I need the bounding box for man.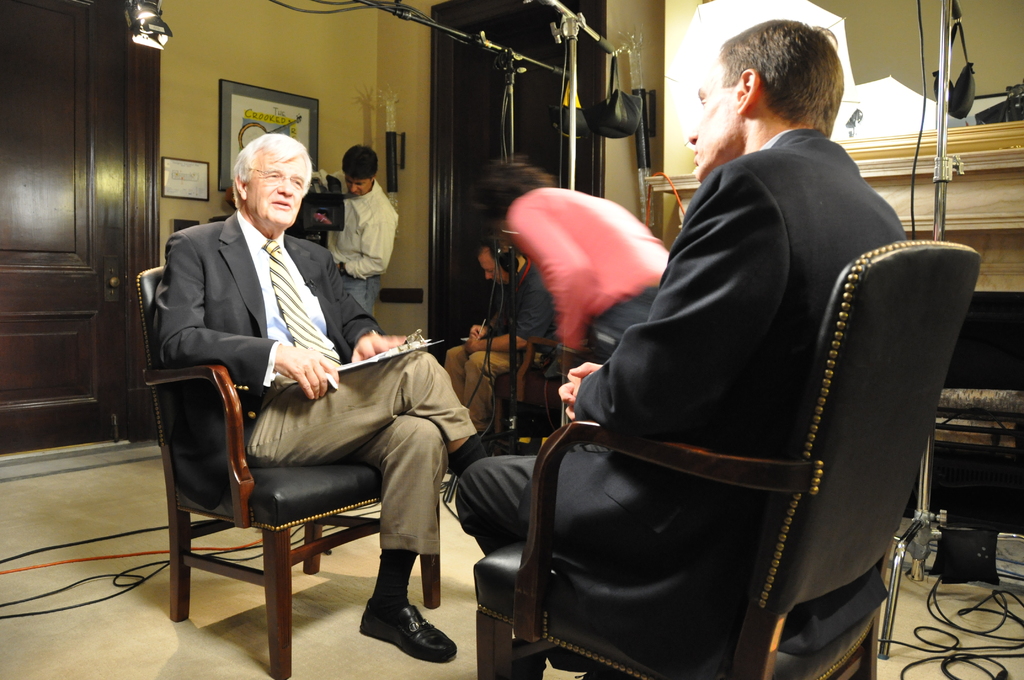
Here it is: (523, 4, 970, 679).
